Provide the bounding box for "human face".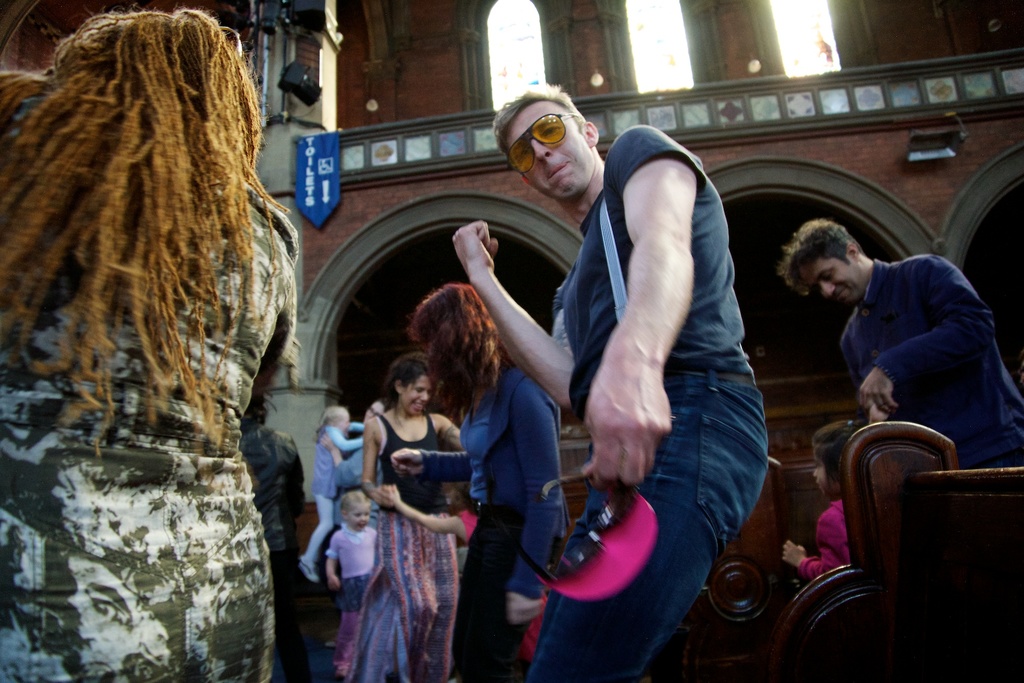
bbox(506, 103, 593, 201).
